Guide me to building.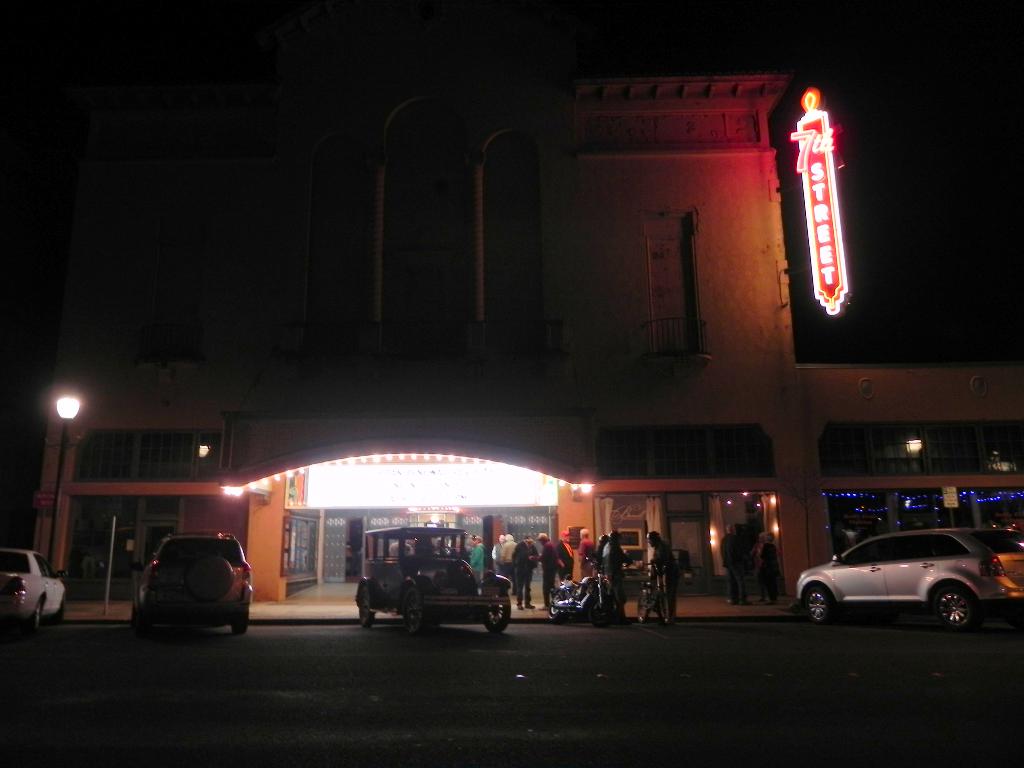
Guidance: box=[24, 74, 811, 601].
